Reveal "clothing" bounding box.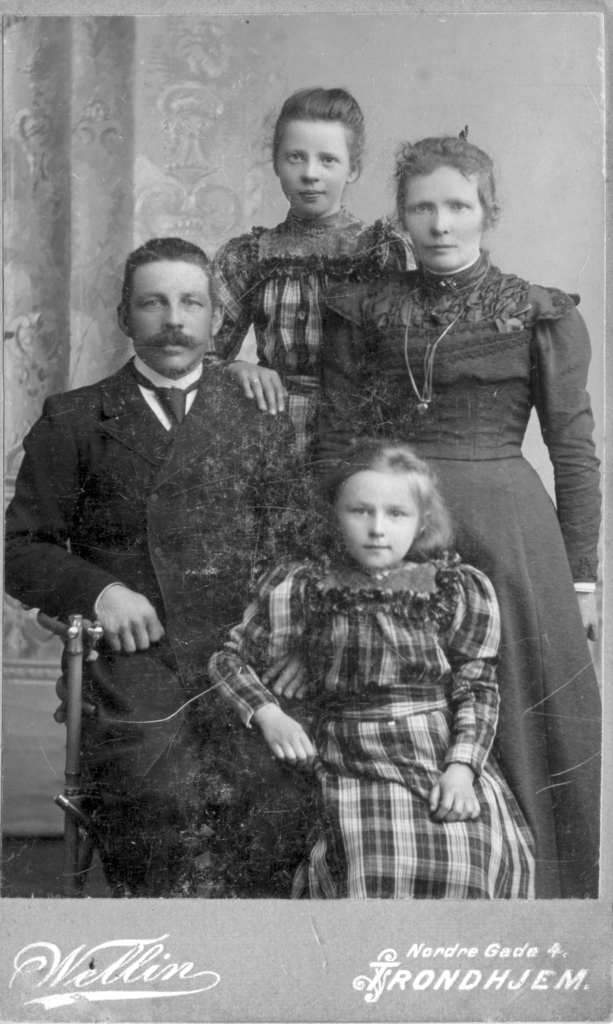
Revealed: [left=1, top=352, right=335, bottom=921].
